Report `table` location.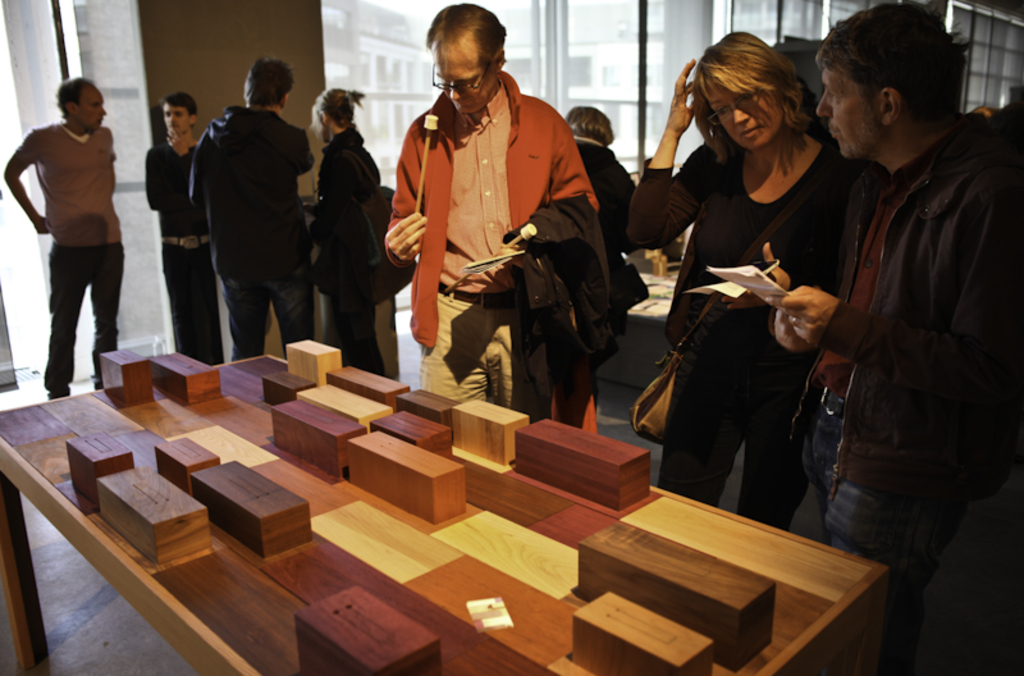
Report: crop(15, 306, 835, 644).
